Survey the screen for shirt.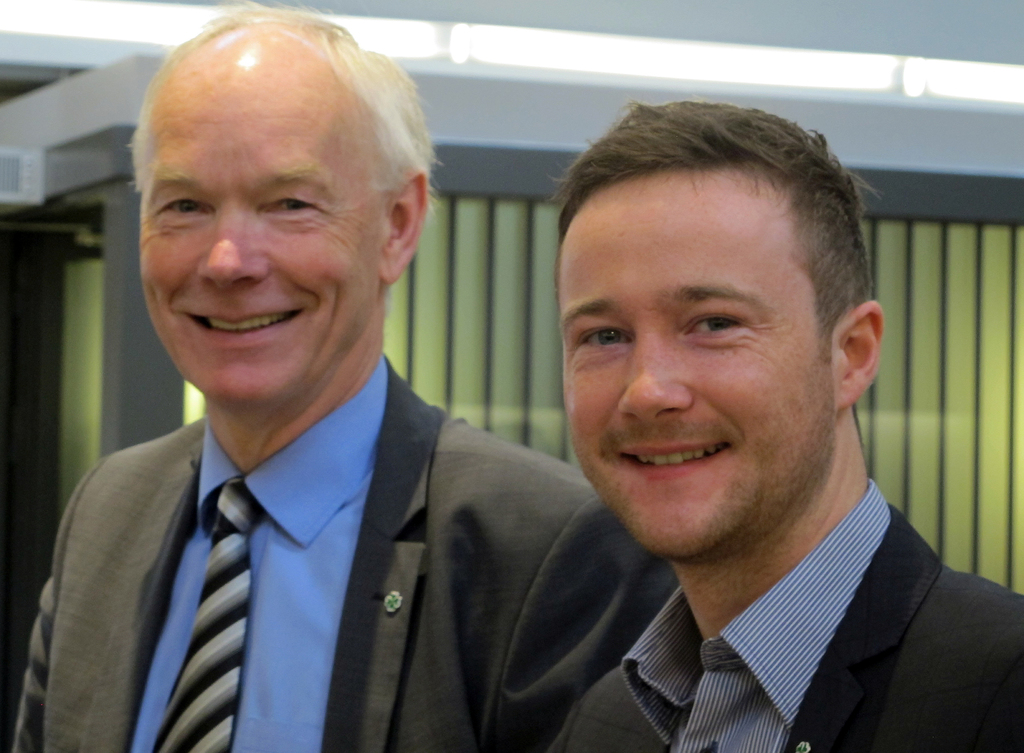
Survey found: {"x1": 129, "y1": 355, "x2": 384, "y2": 751}.
